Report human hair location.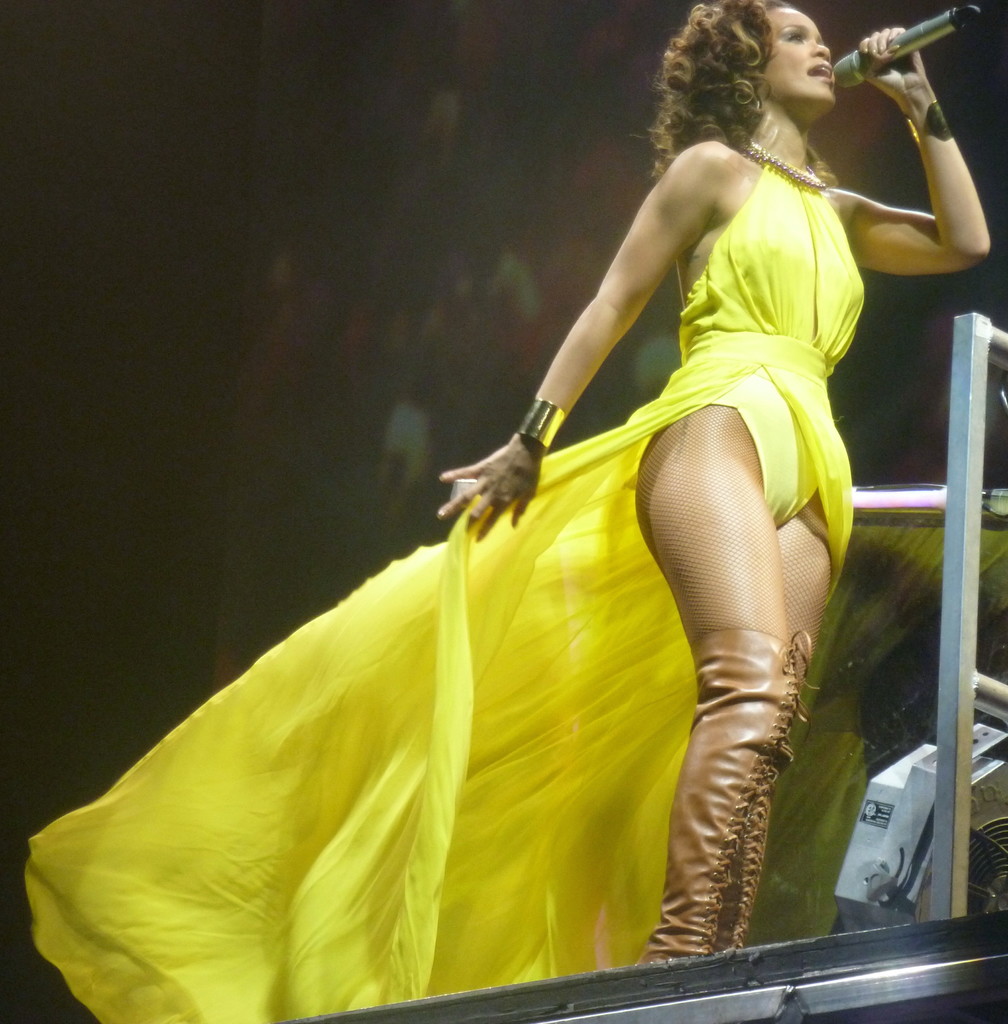
Report: select_region(621, 0, 794, 181).
